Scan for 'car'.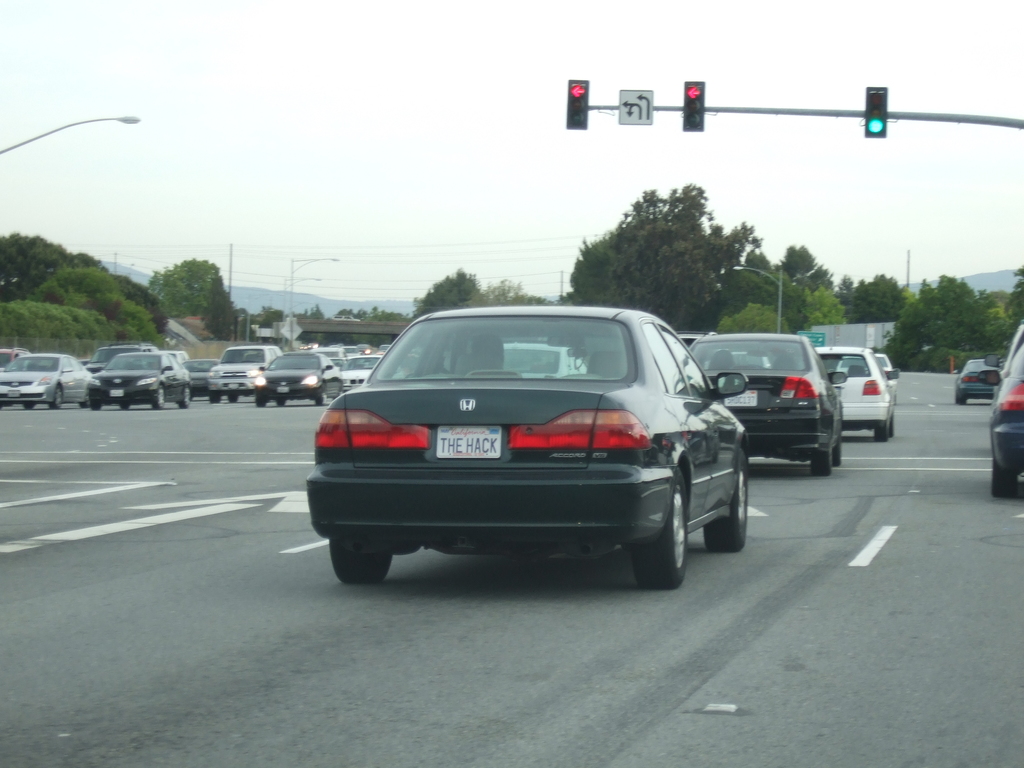
Scan result: box=[993, 323, 1023, 498].
